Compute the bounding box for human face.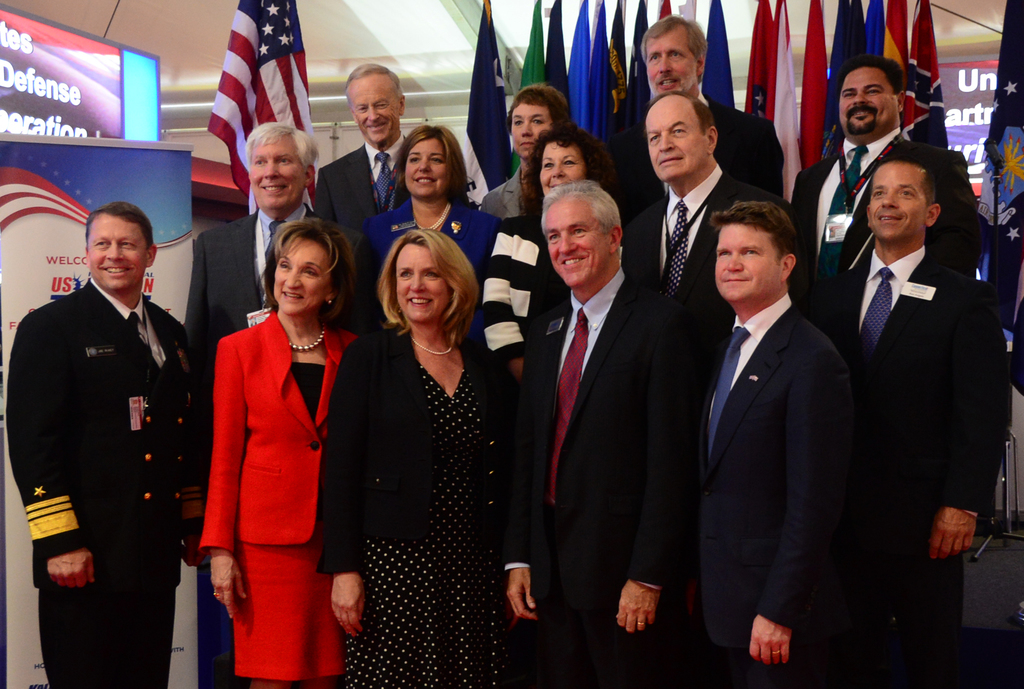
643:96:706:185.
